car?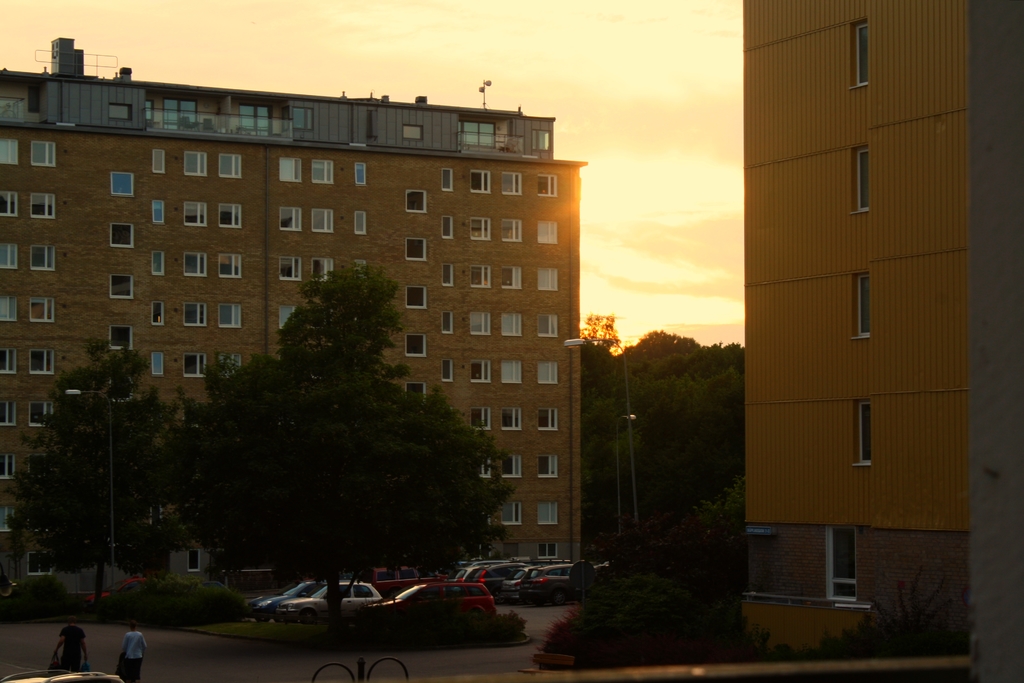
<bbox>367, 580, 514, 645</bbox>
